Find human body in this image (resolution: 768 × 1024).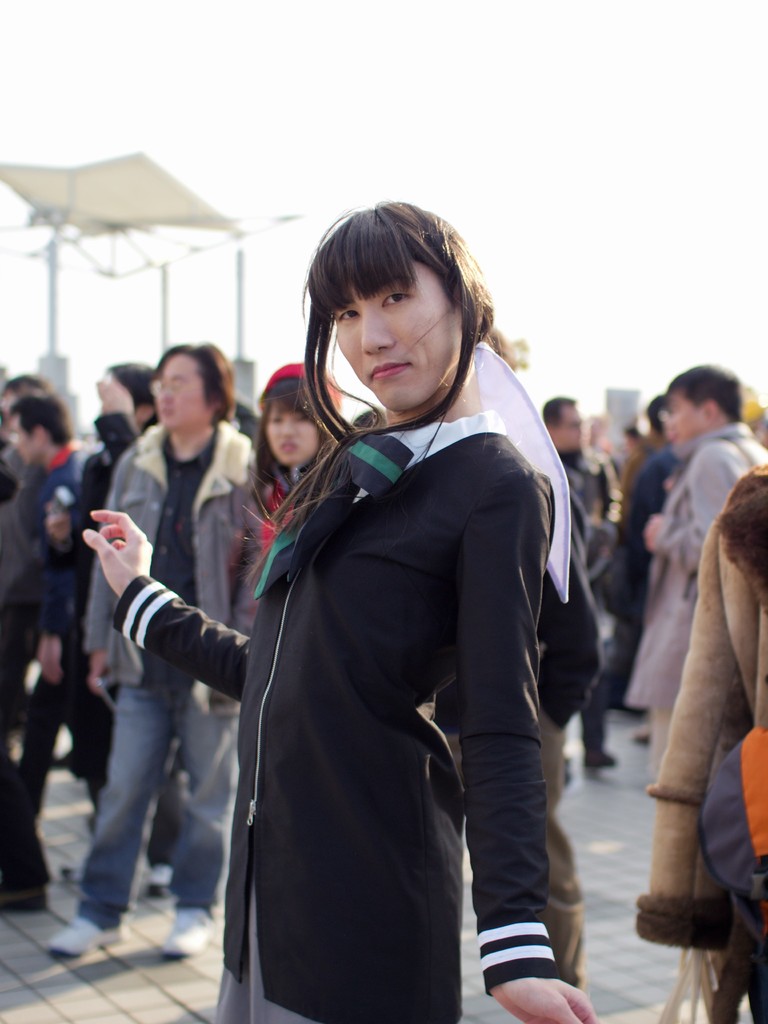
bbox=(47, 415, 260, 961).
